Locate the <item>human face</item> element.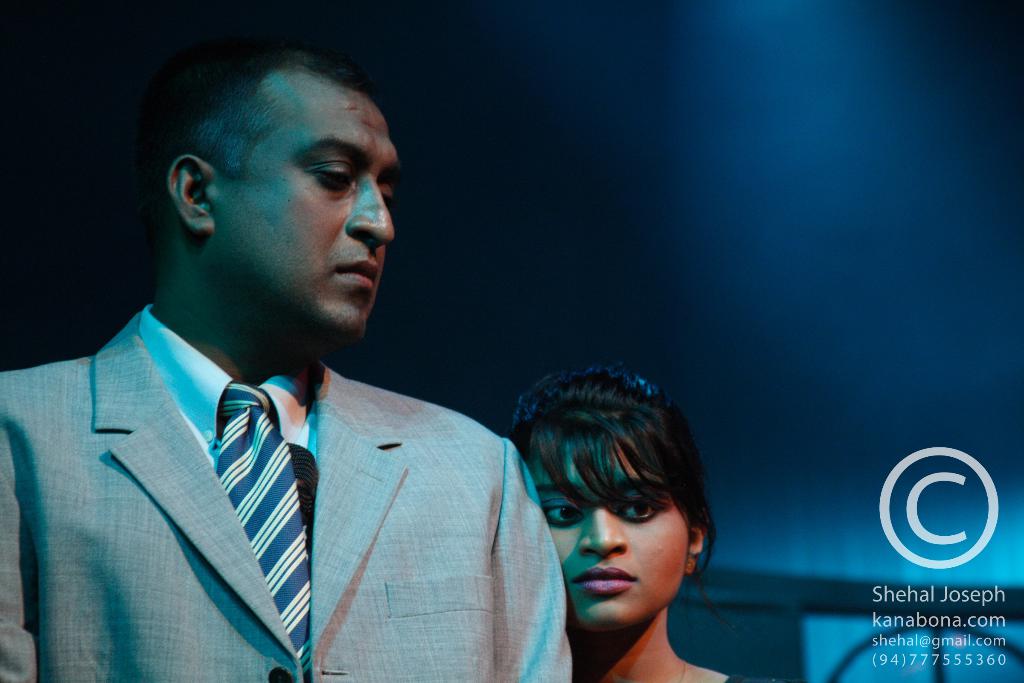
Element bbox: l=543, t=434, r=698, b=630.
